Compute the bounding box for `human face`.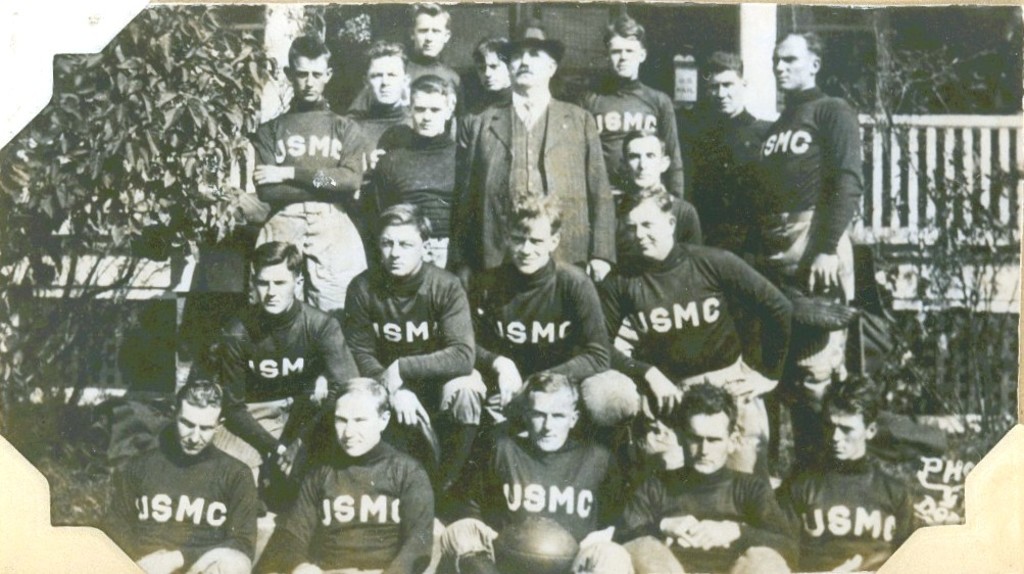
box(706, 68, 740, 112).
